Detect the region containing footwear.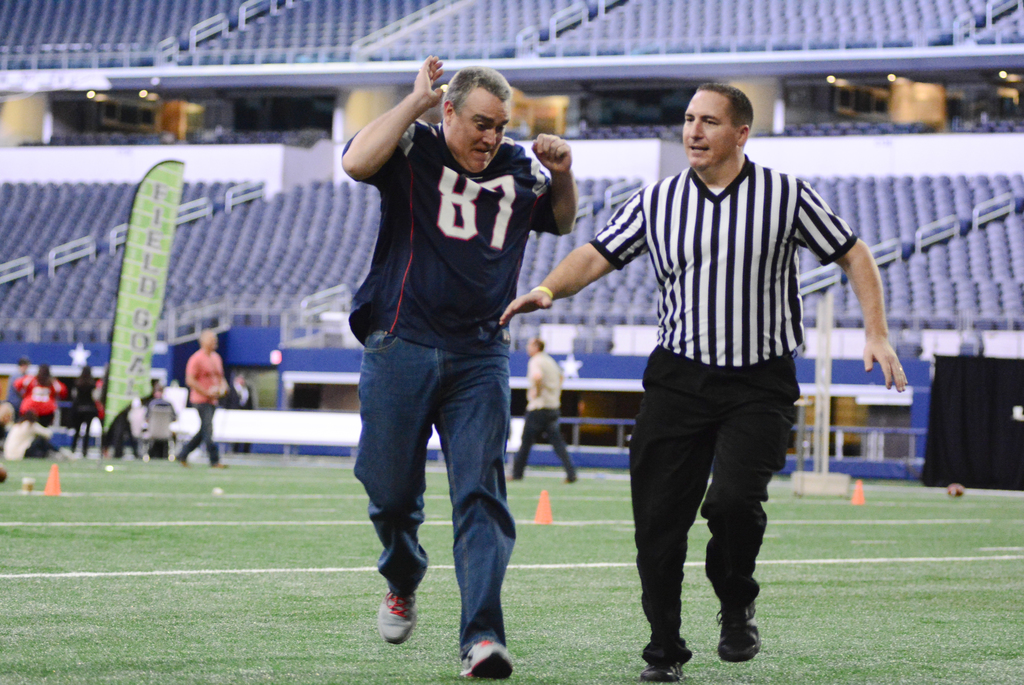
BBox(639, 657, 689, 682).
